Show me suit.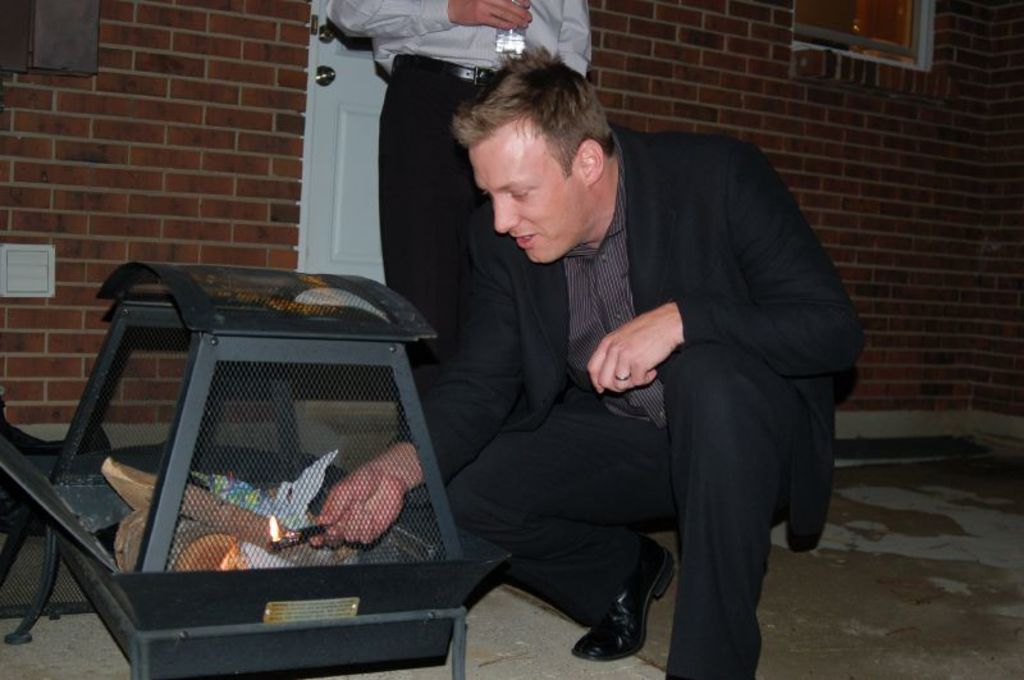
suit is here: <bbox>392, 63, 832, 649</bbox>.
